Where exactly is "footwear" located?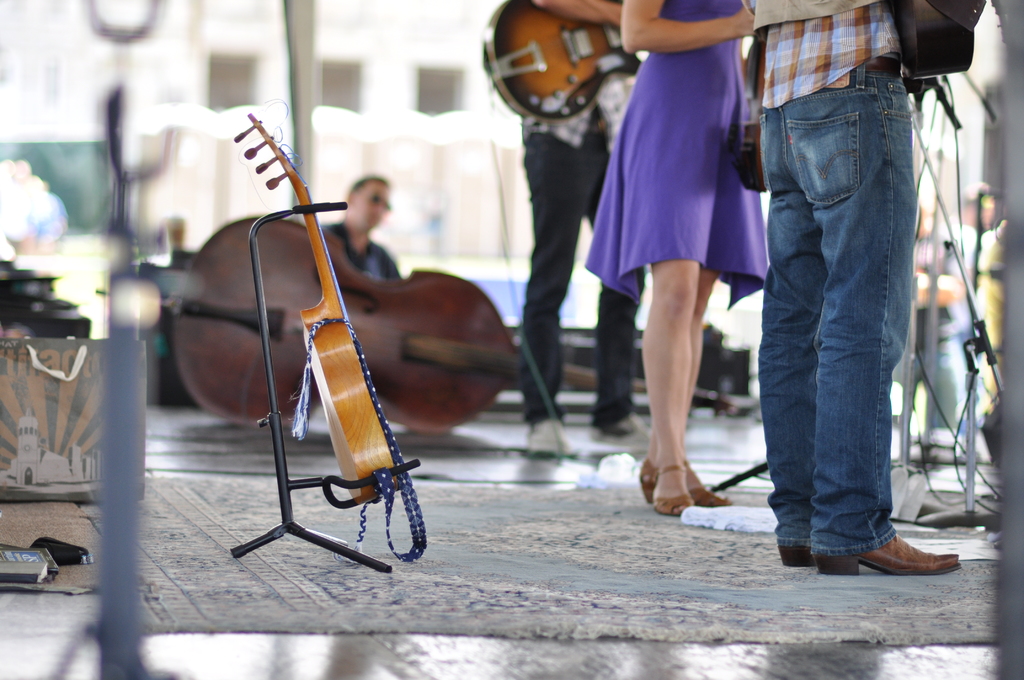
Its bounding box is crop(589, 410, 652, 453).
